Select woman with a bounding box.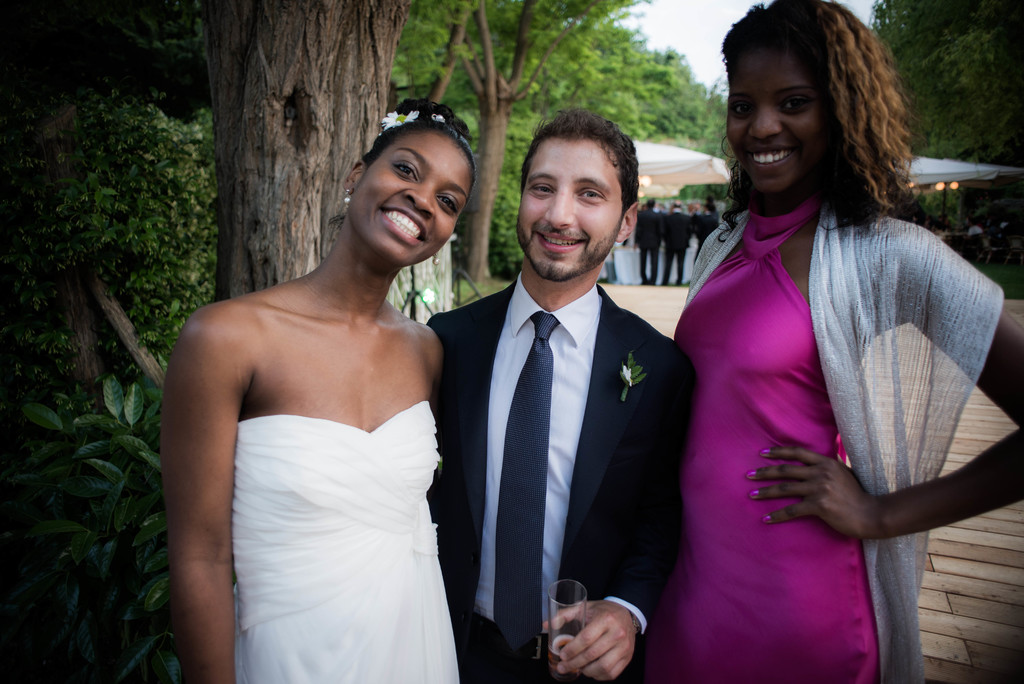
(158,95,474,683).
